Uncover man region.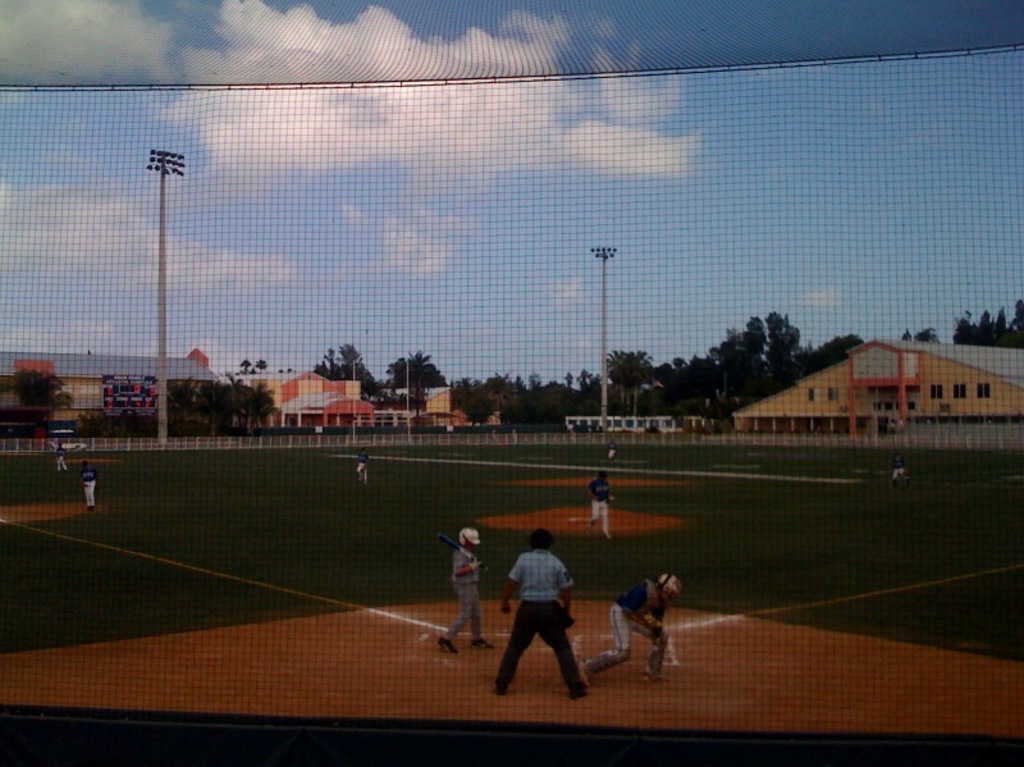
Uncovered: (436, 525, 493, 659).
